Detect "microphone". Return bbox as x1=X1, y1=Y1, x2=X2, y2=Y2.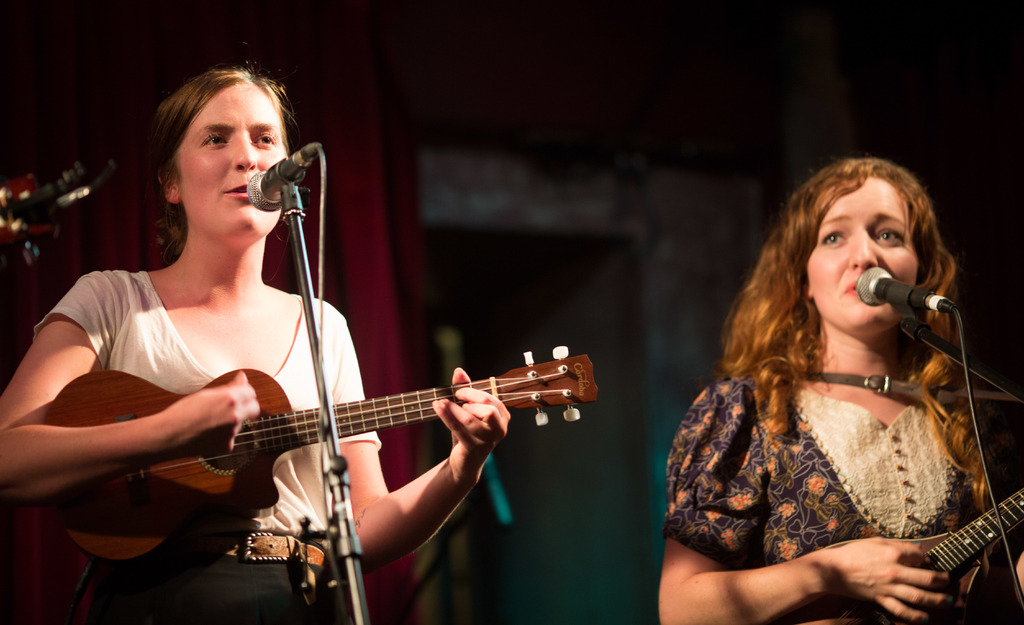
x1=842, y1=260, x2=957, y2=316.
